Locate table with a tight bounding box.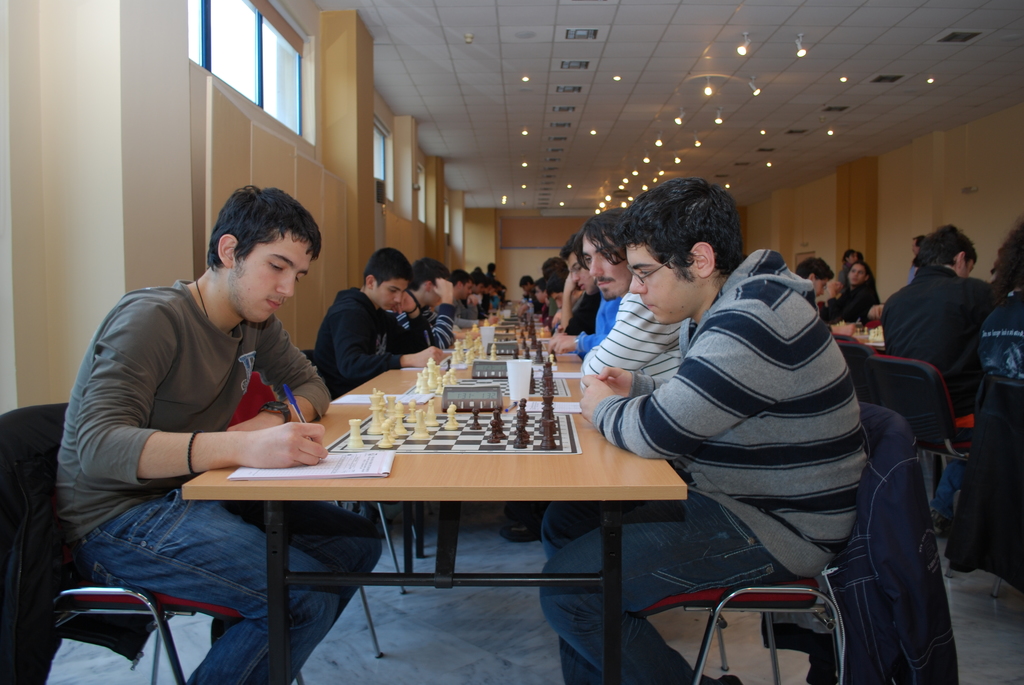
BBox(836, 319, 884, 352).
